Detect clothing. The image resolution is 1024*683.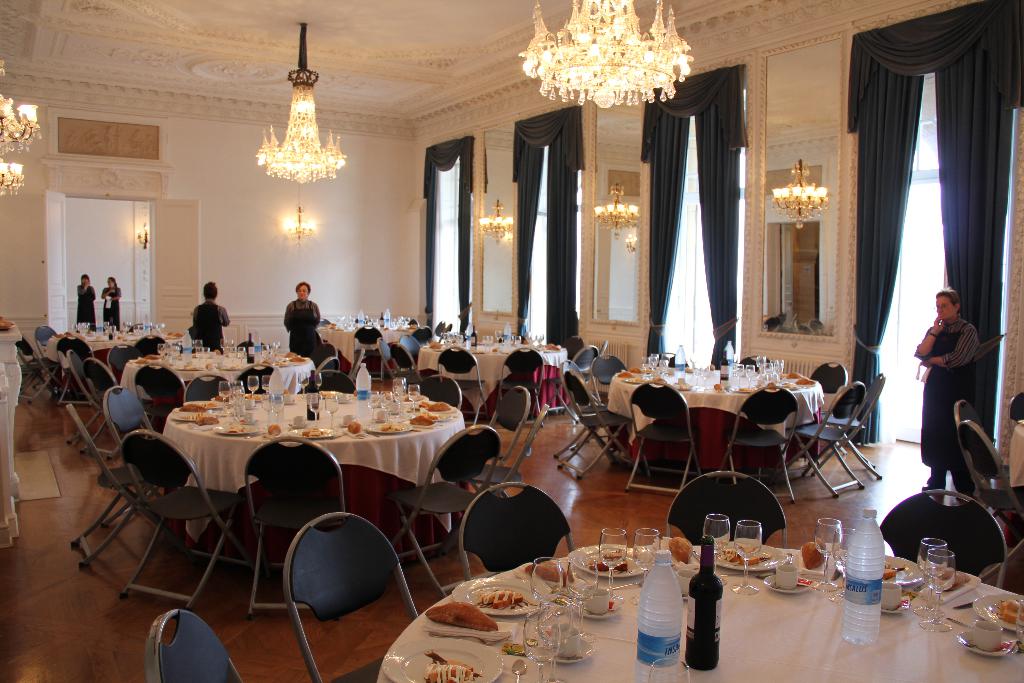
<region>281, 299, 321, 362</region>.
